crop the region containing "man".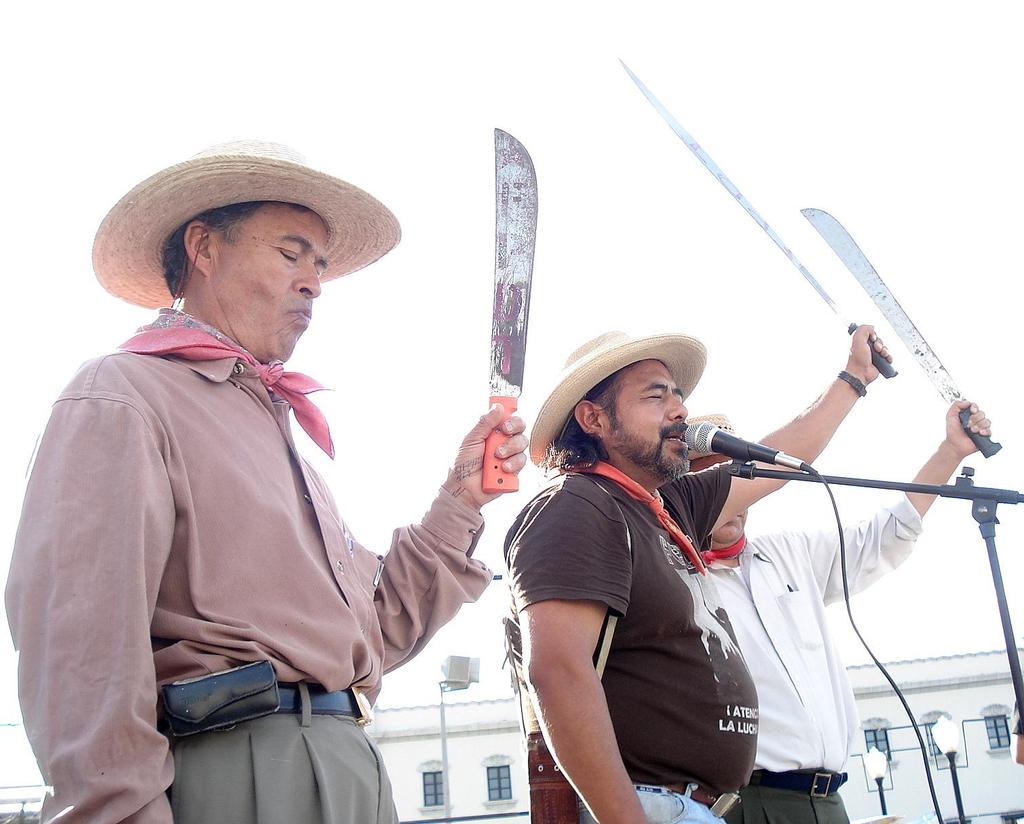
Crop region: x1=0, y1=136, x2=532, y2=823.
